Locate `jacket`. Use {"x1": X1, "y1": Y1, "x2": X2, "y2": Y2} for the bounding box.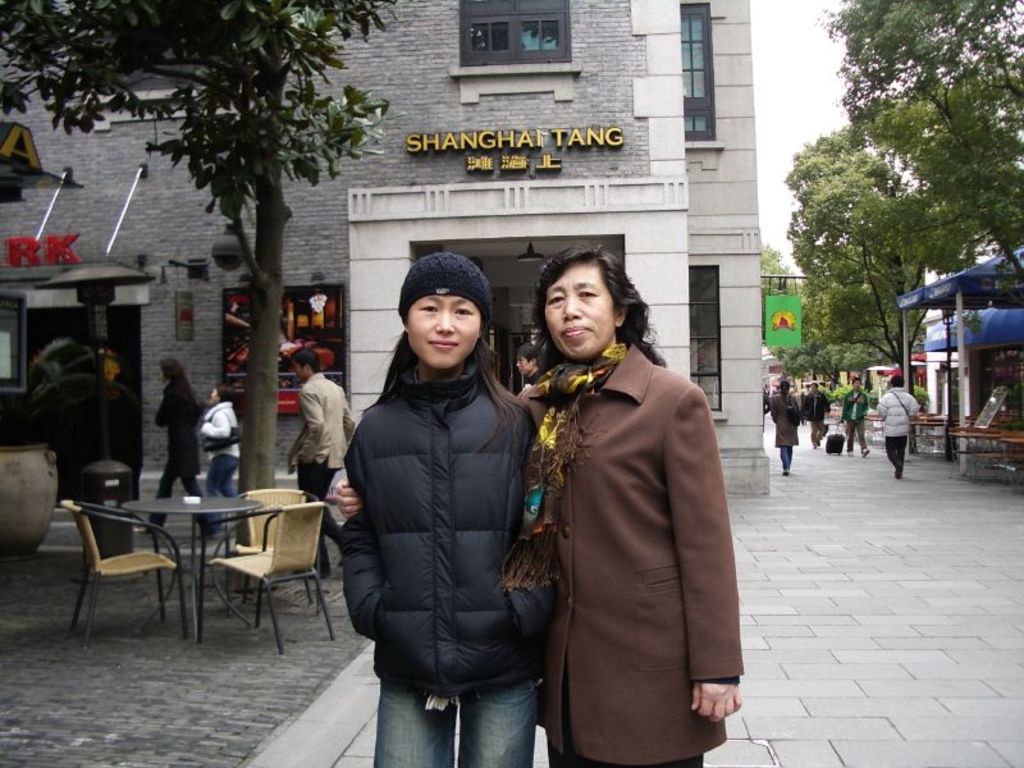
{"x1": 803, "y1": 390, "x2": 831, "y2": 426}.
